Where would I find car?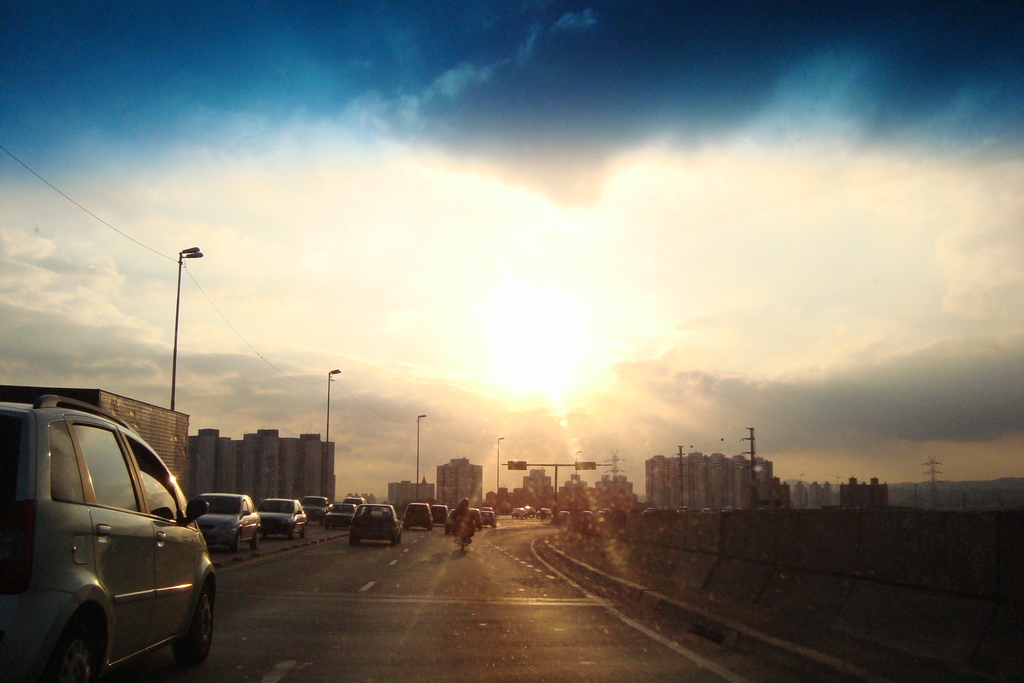
At [254, 491, 307, 549].
